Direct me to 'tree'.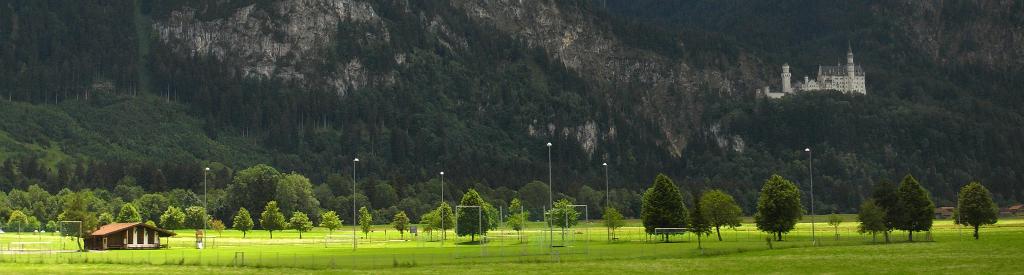
Direction: left=290, top=208, right=311, bottom=240.
